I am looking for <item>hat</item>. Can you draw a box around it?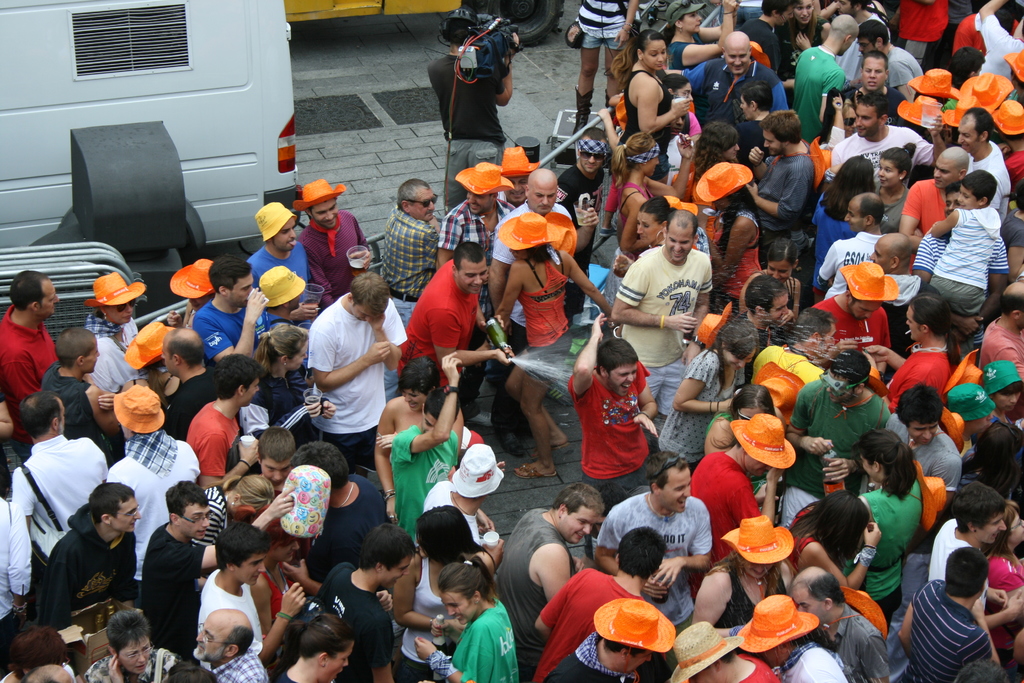
Sure, the bounding box is x1=544, y1=211, x2=577, y2=257.
